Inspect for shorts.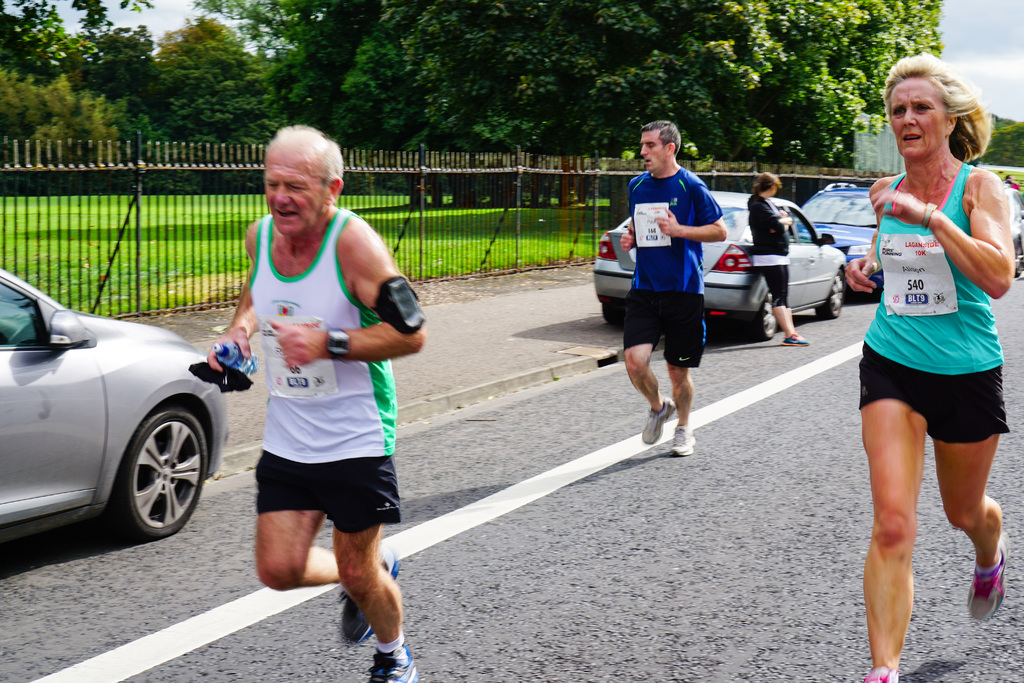
Inspection: crop(255, 447, 402, 536).
